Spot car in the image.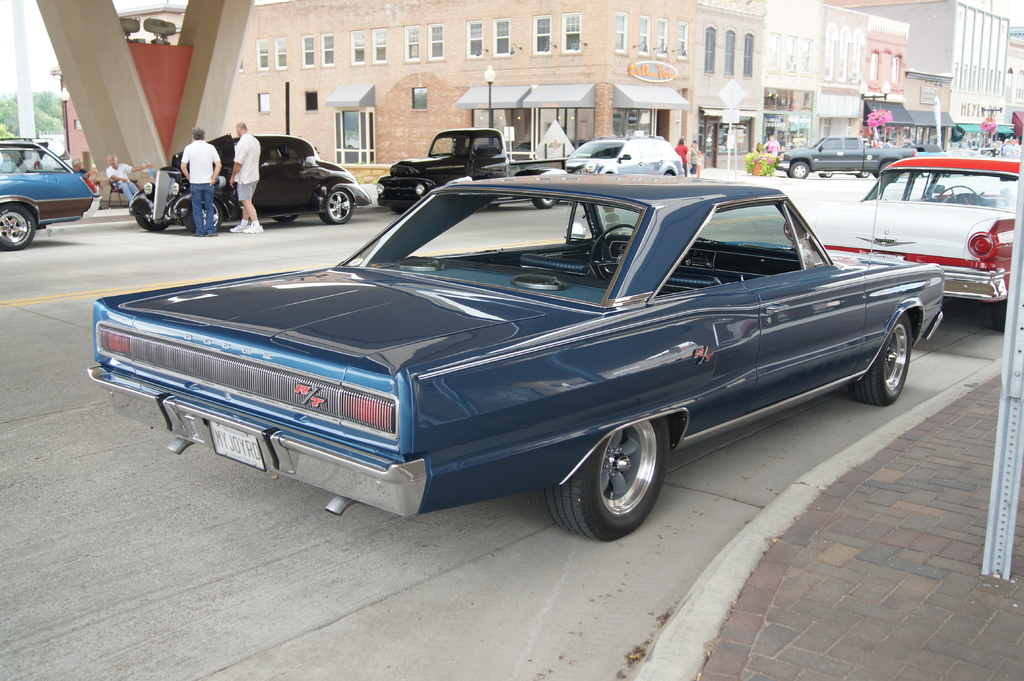
car found at <bbox>376, 127, 571, 212</bbox>.
